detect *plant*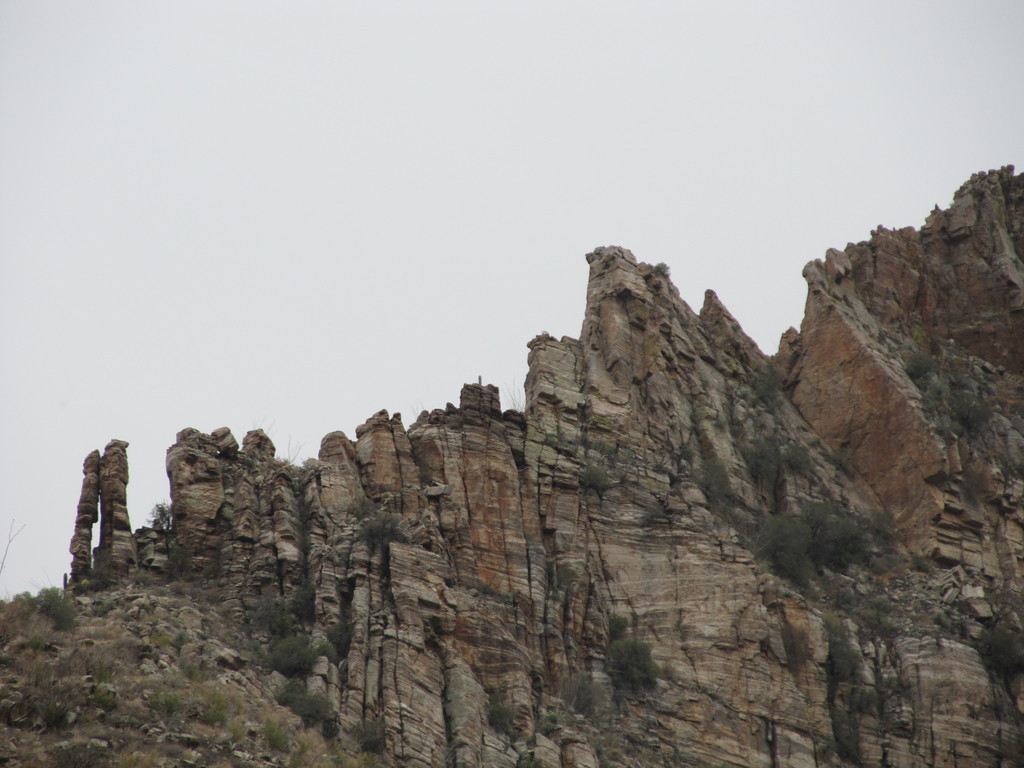
[left=976, top=604, right=1021, bottom=667]
